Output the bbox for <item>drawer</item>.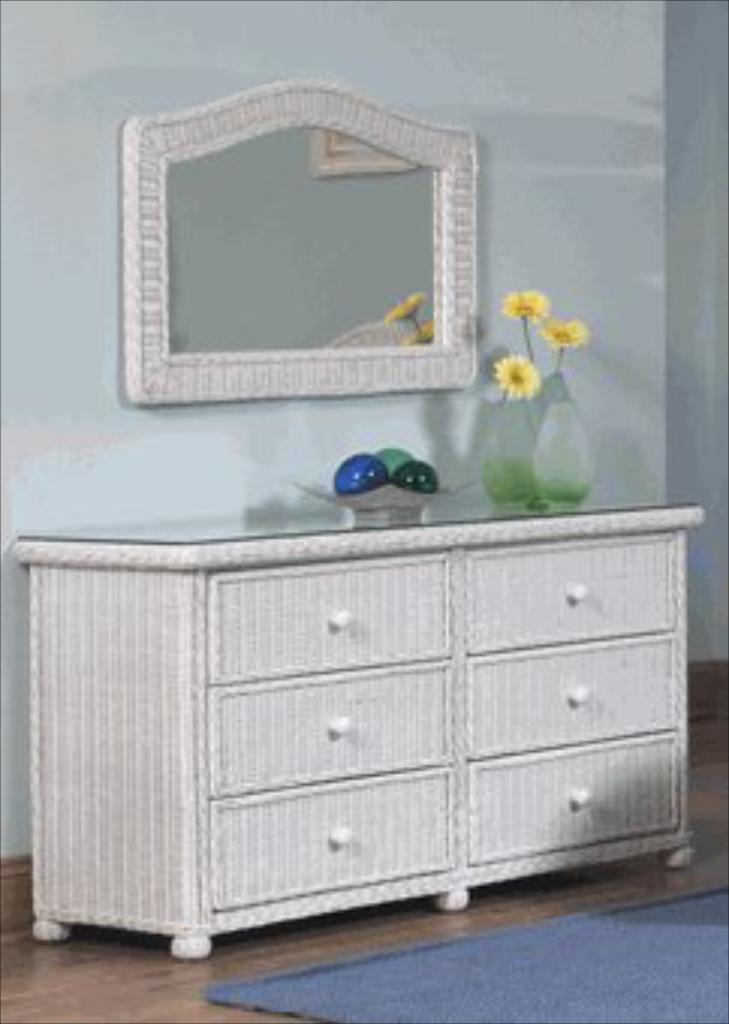
pyautogui.locateOnScreen(211, 551, 458, 684).
